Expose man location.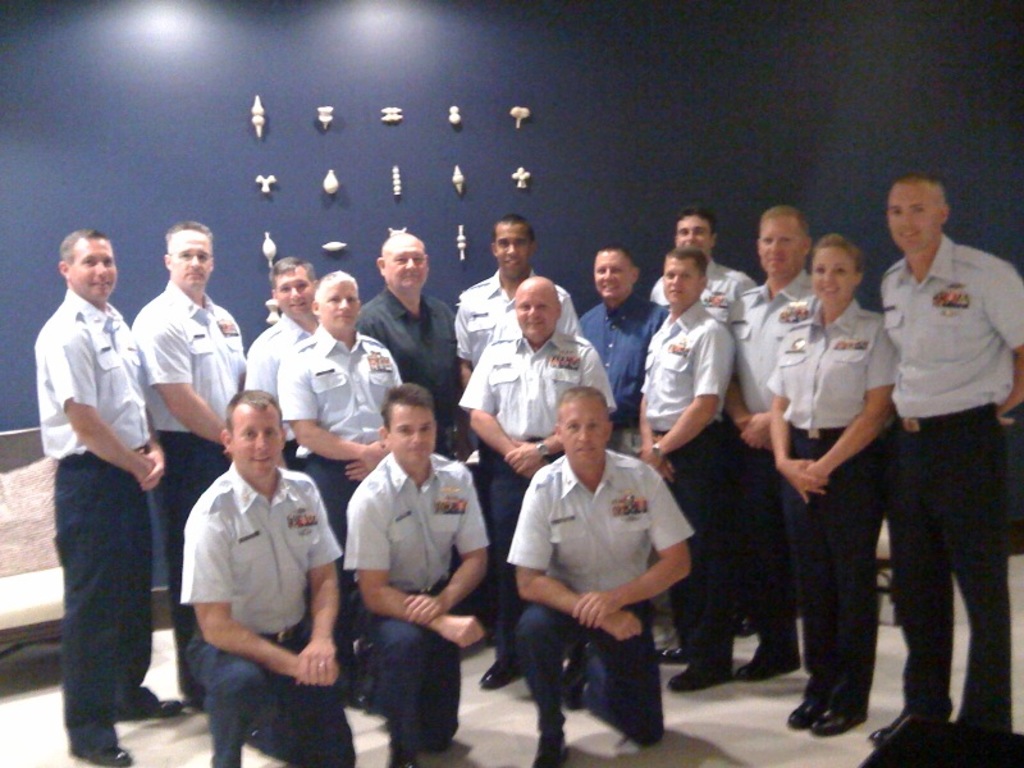
Exposed at bbox=[628, 244, 733, 700].
